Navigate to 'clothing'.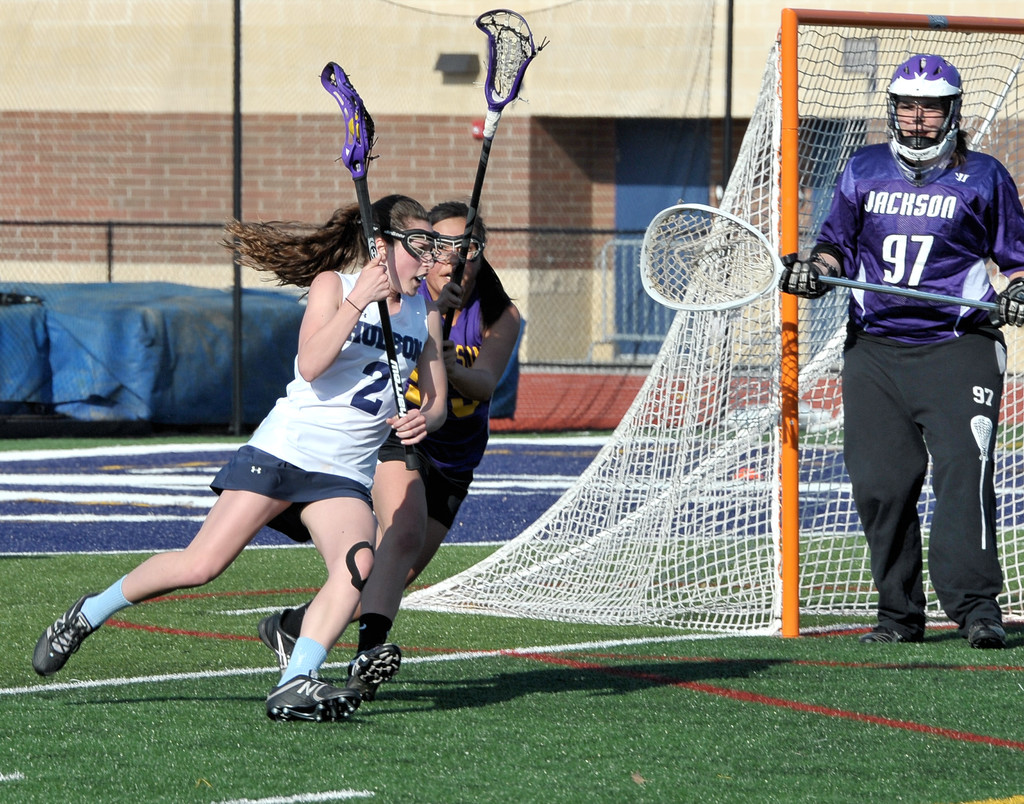
Navigation target: bbox=[380, 278, 495, 531].
